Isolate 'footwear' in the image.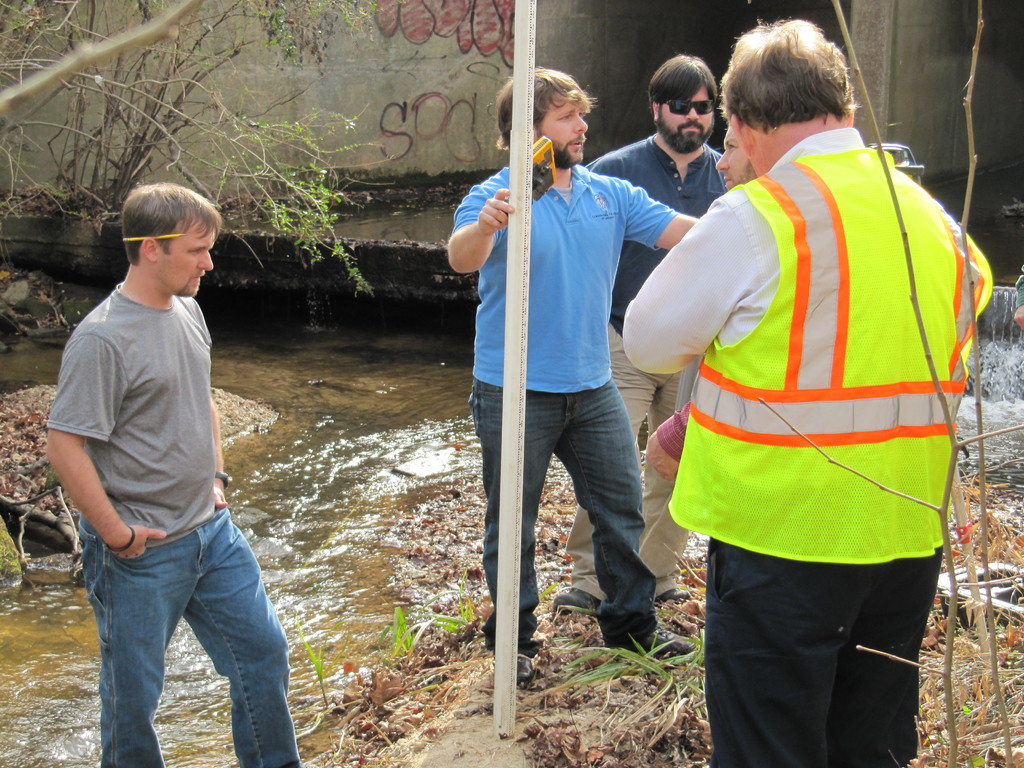
Isolated region: [638, 622, 694, 655].
